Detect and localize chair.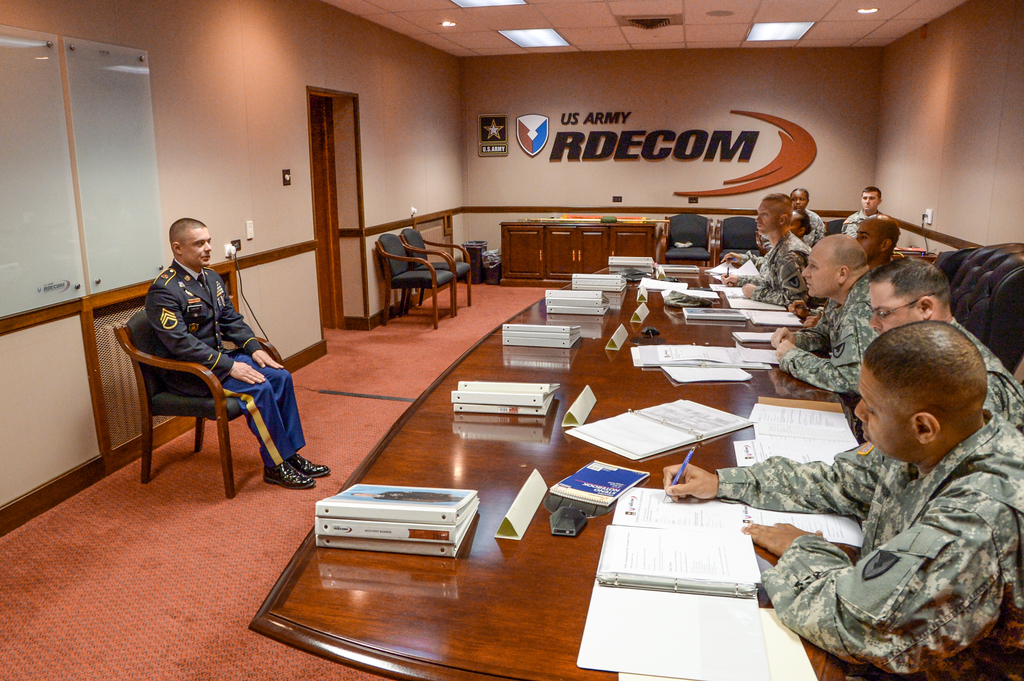
Localized at locate(401, 226, 472, 315).
